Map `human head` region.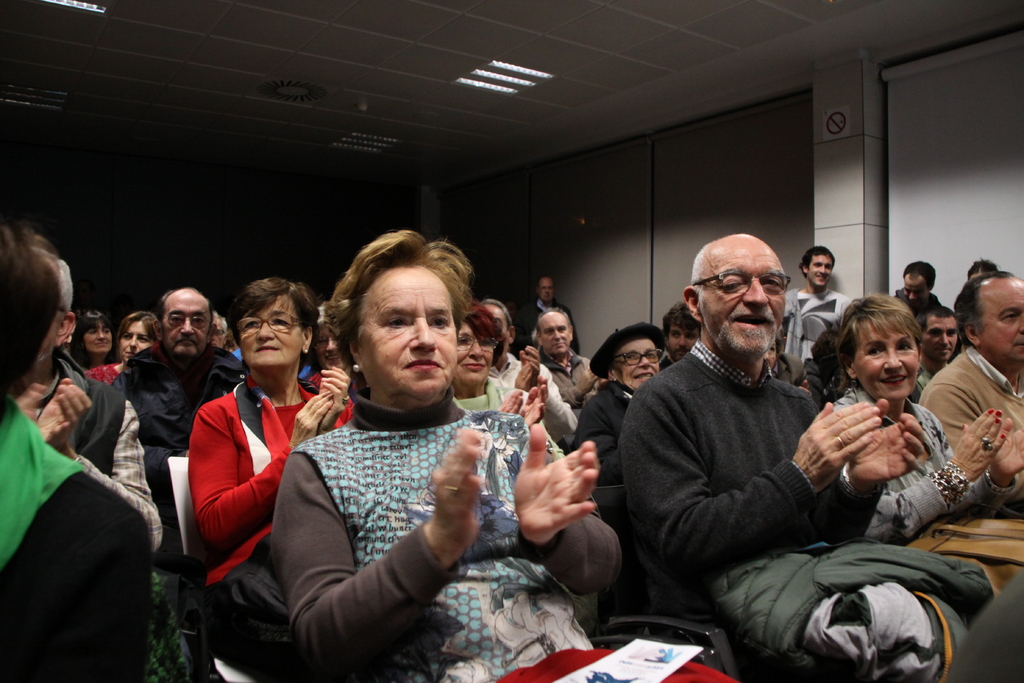
Mapped to box(452, 302, 498, 390).
